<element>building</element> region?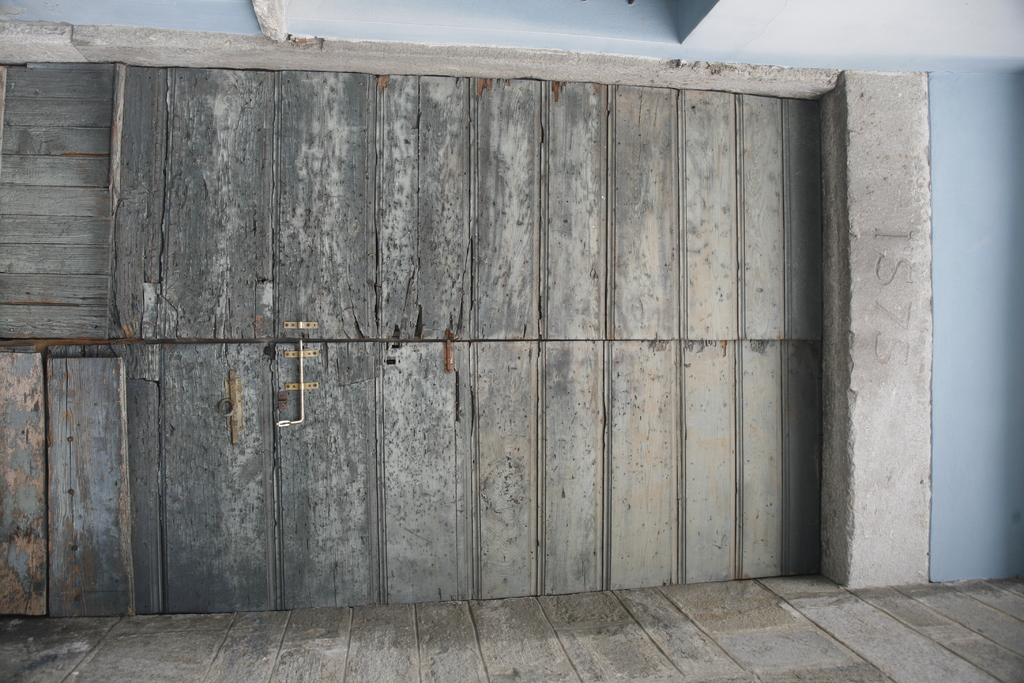
<box>0,0,1023,682</box>
